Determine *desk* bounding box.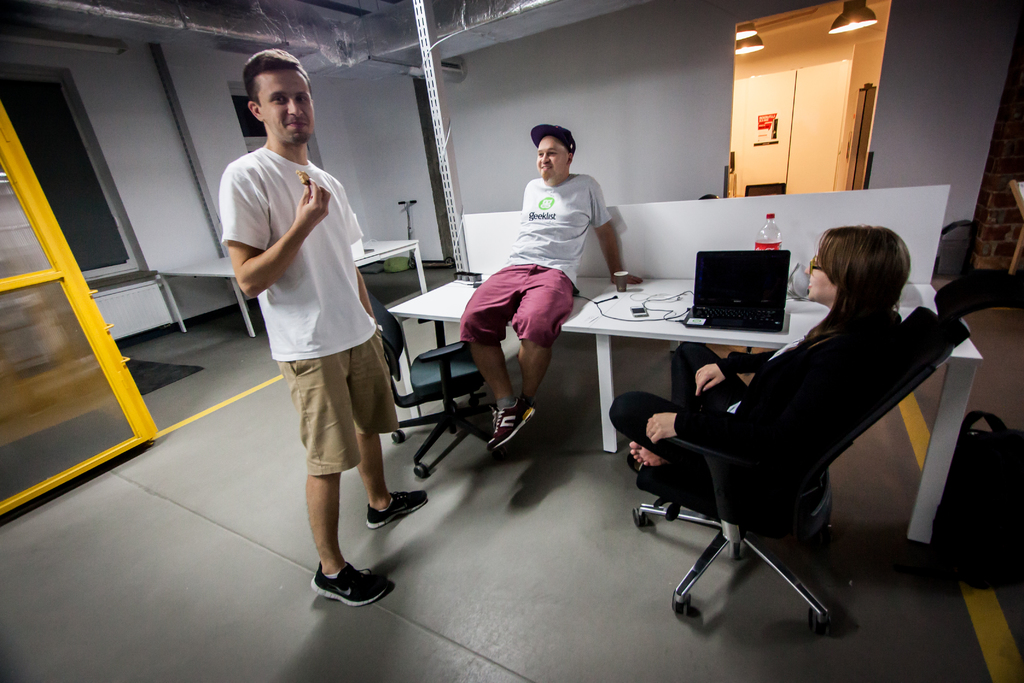
Determined: bbox=[391, 270, 984, 547].
